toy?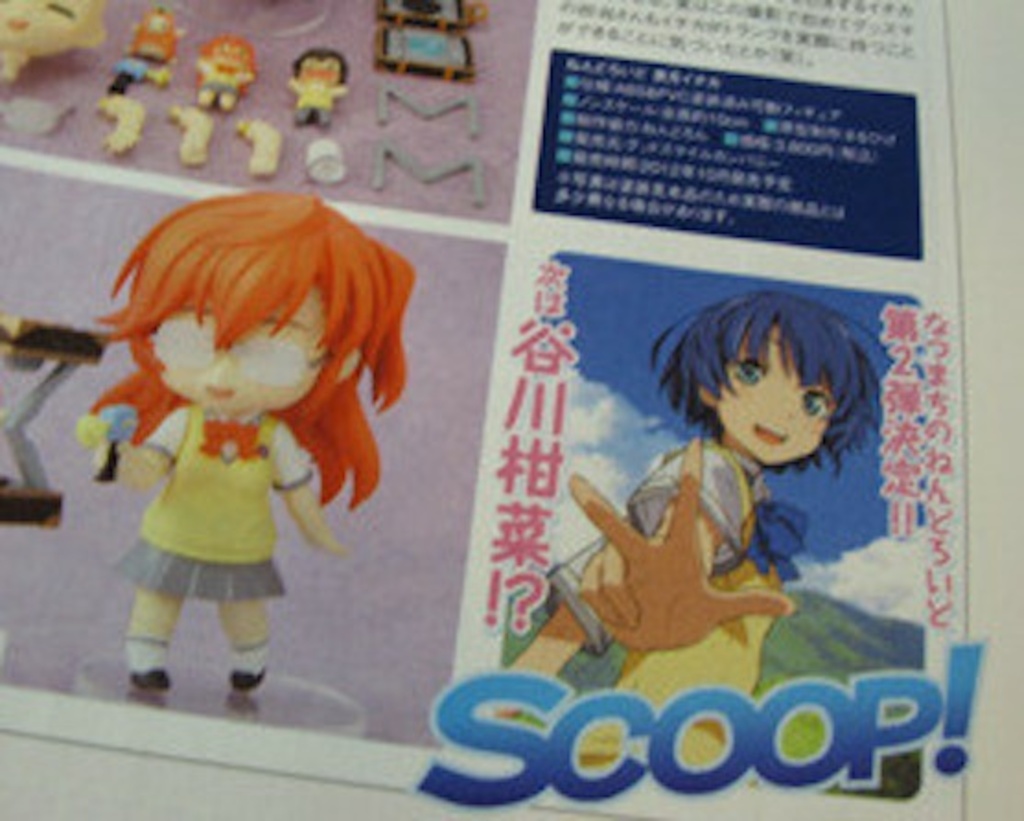
[370, 20, 473, 75]
